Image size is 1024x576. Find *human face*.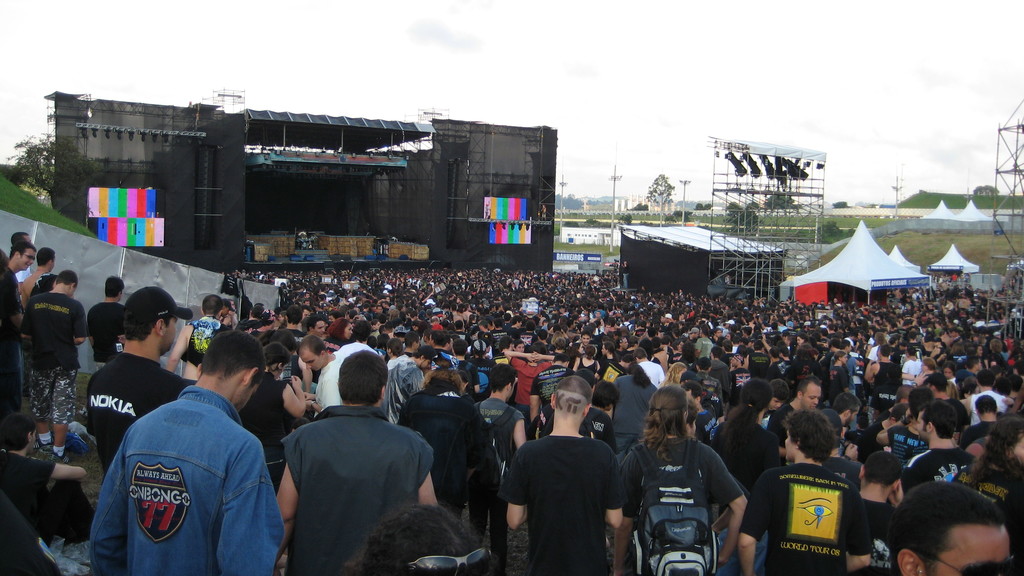
region(314, 320, 324, 332).
